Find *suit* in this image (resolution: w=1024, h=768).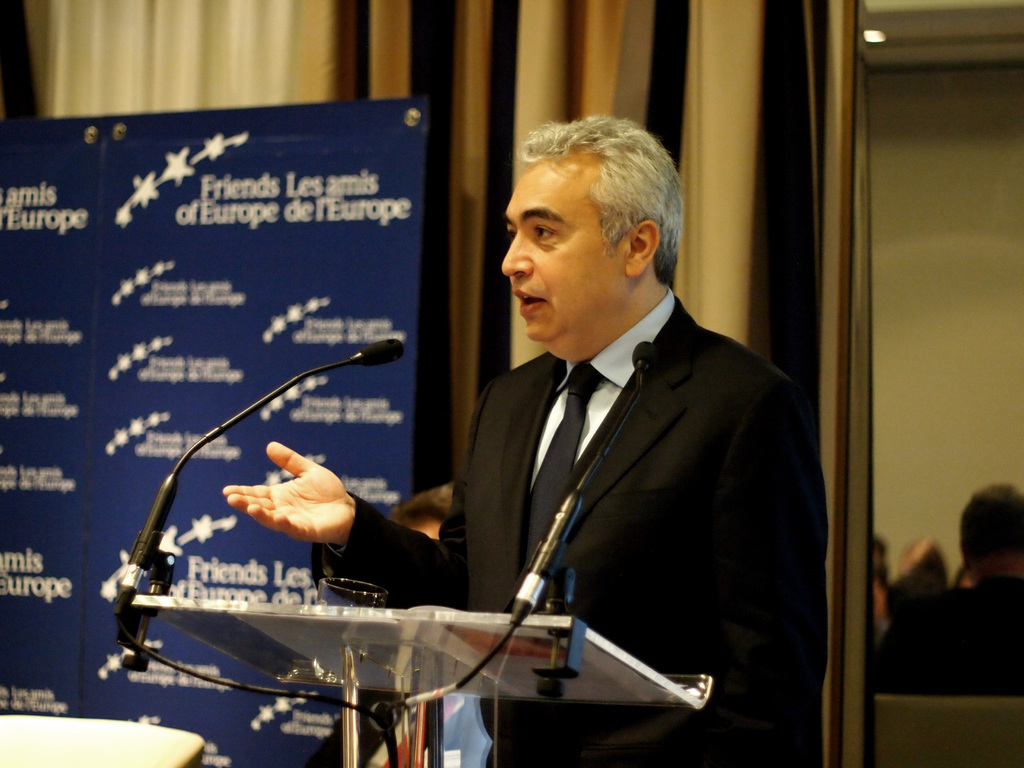
[x1=401, y1=220, x2=828, y2=715].
